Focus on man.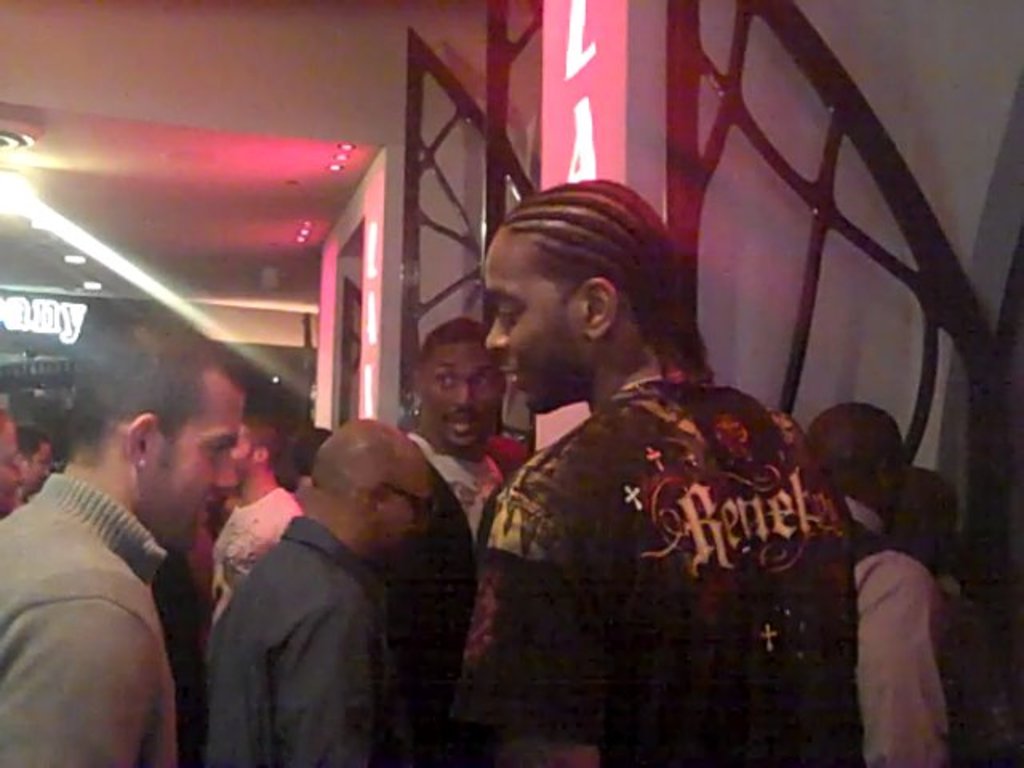
Focused at select_region(410, 323, 536, 534).
